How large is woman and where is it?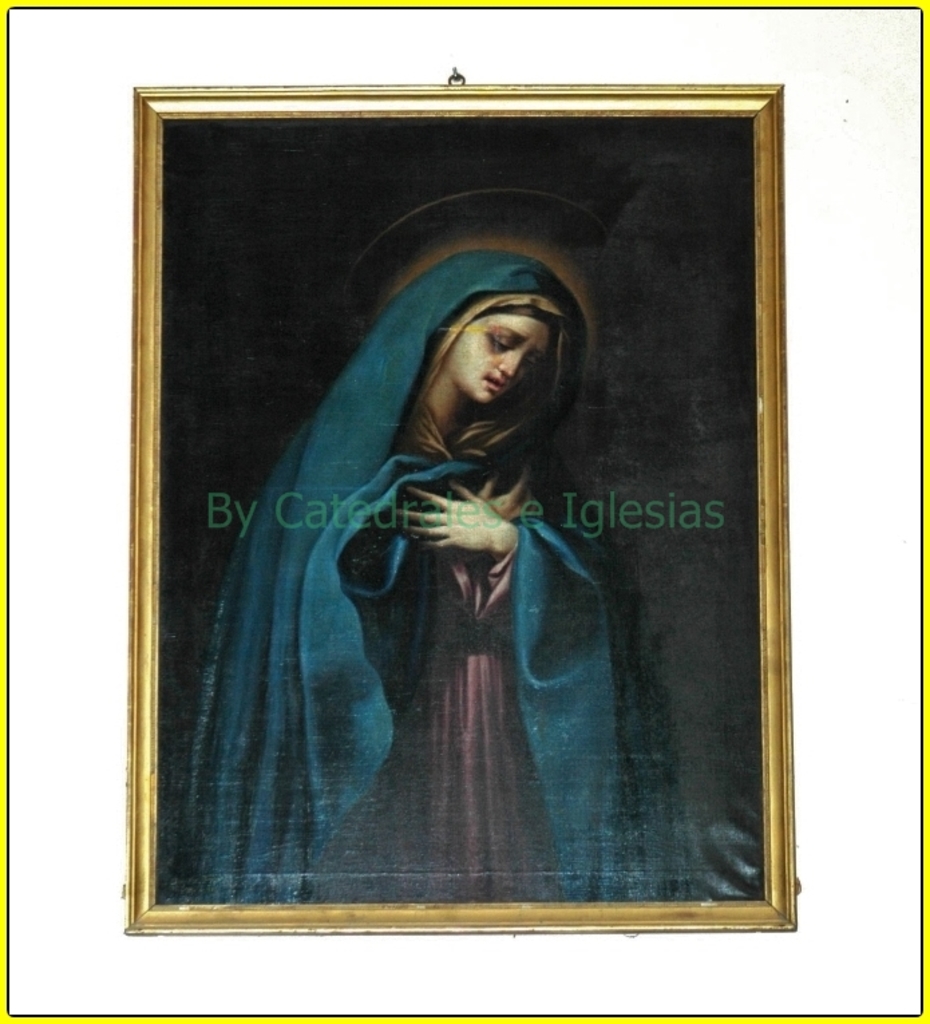
Bounding box: region(214, 193, 709, 861).
